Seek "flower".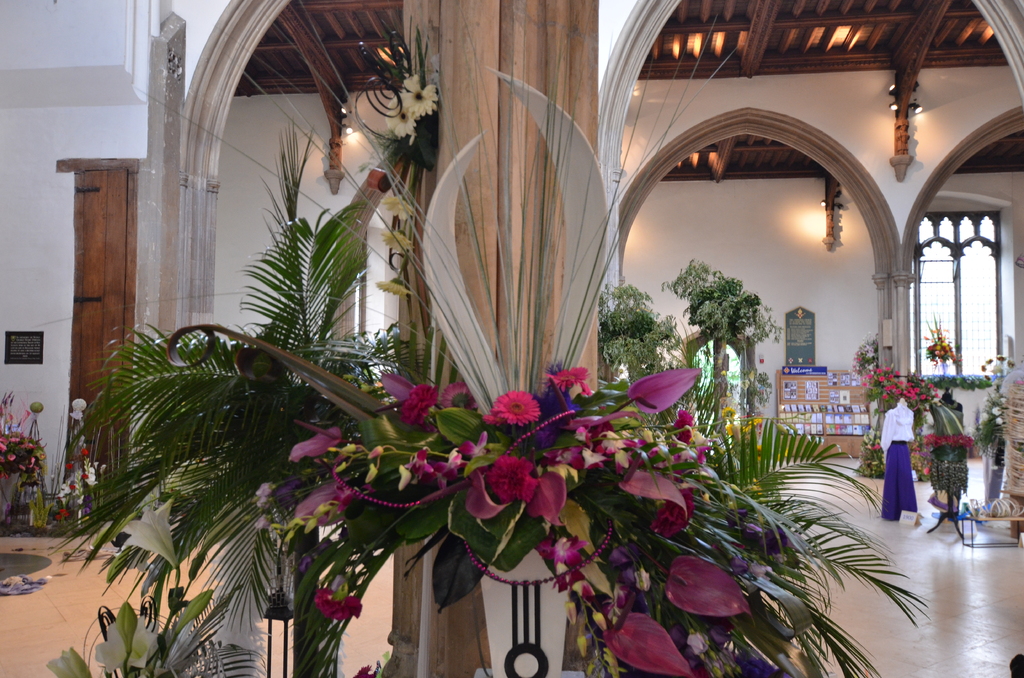
<region>474, 460, 558, 535</region>.
